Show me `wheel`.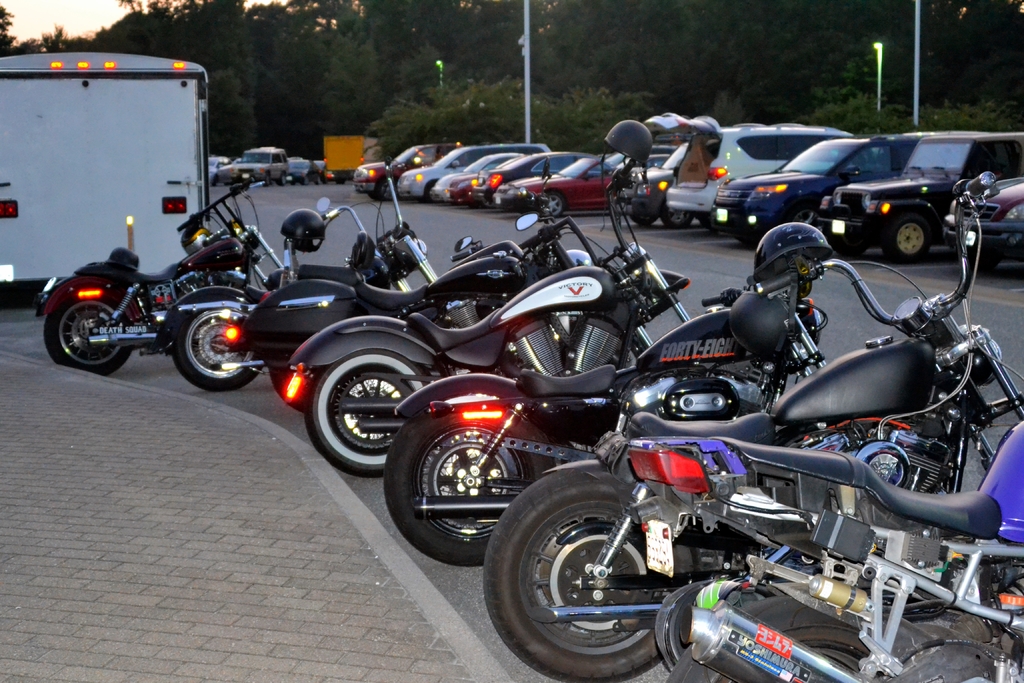
`wheel` is here: {"left": 773, "top": 198, "right": 832, "bottom": 244}.
